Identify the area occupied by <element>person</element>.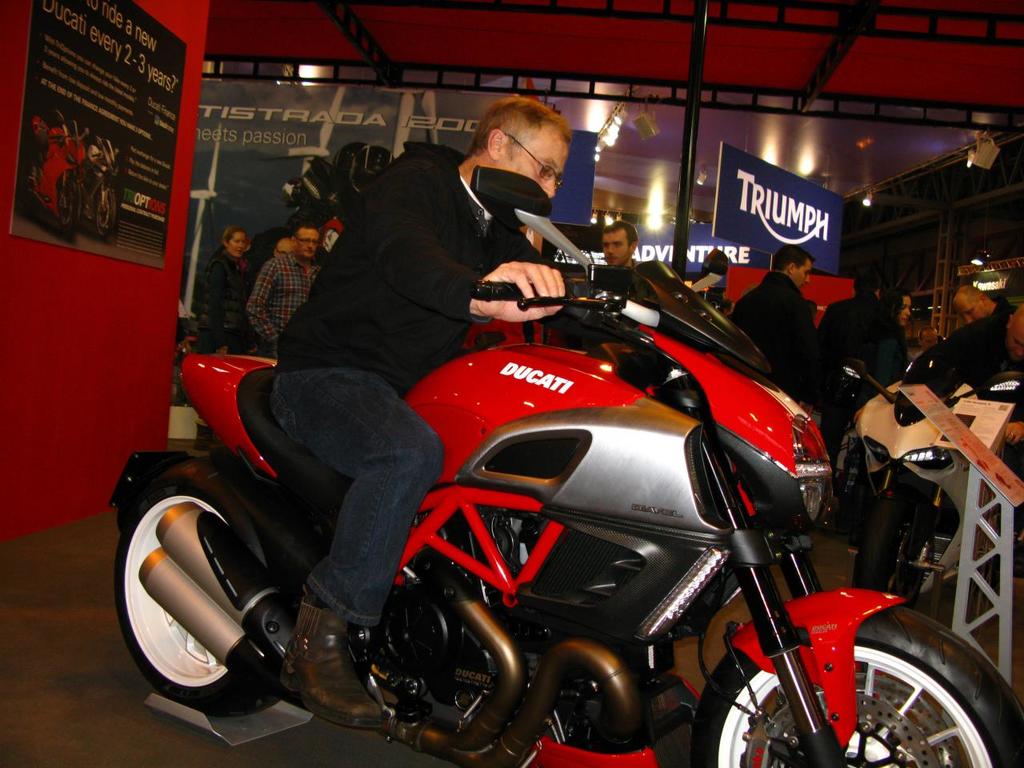
Area: pyautogui.locateOnScreen(244, 224, 330, 348).
